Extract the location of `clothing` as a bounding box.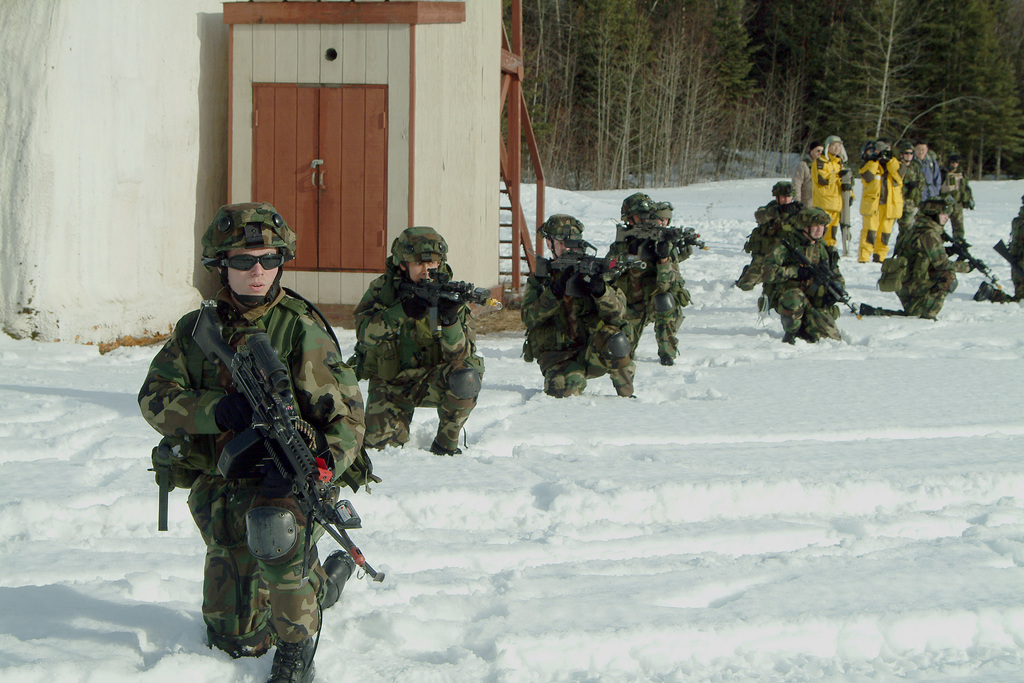
bbox(868, 208, 956, 316).
